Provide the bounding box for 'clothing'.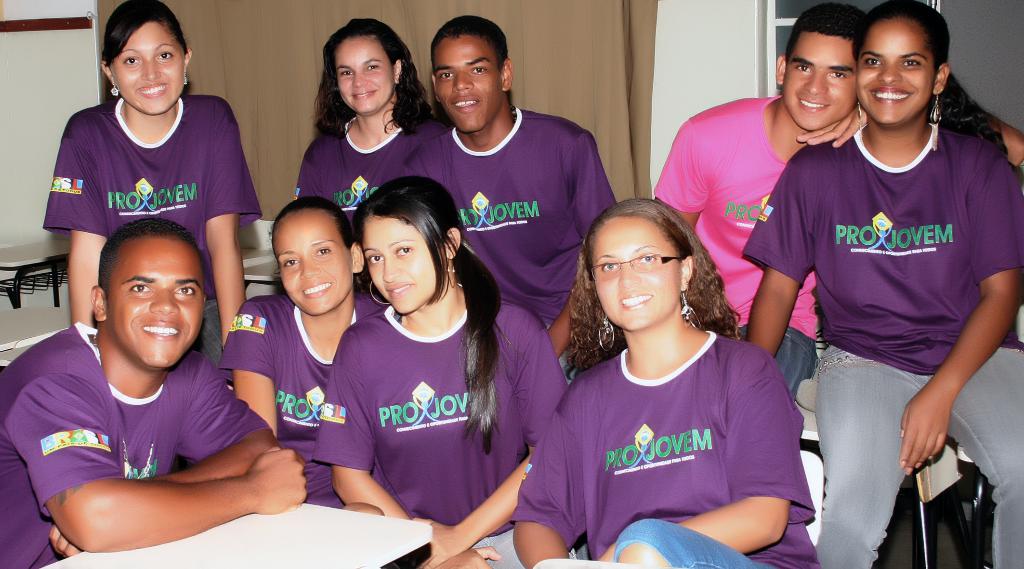
bbox(542, 306, 804, 550).
